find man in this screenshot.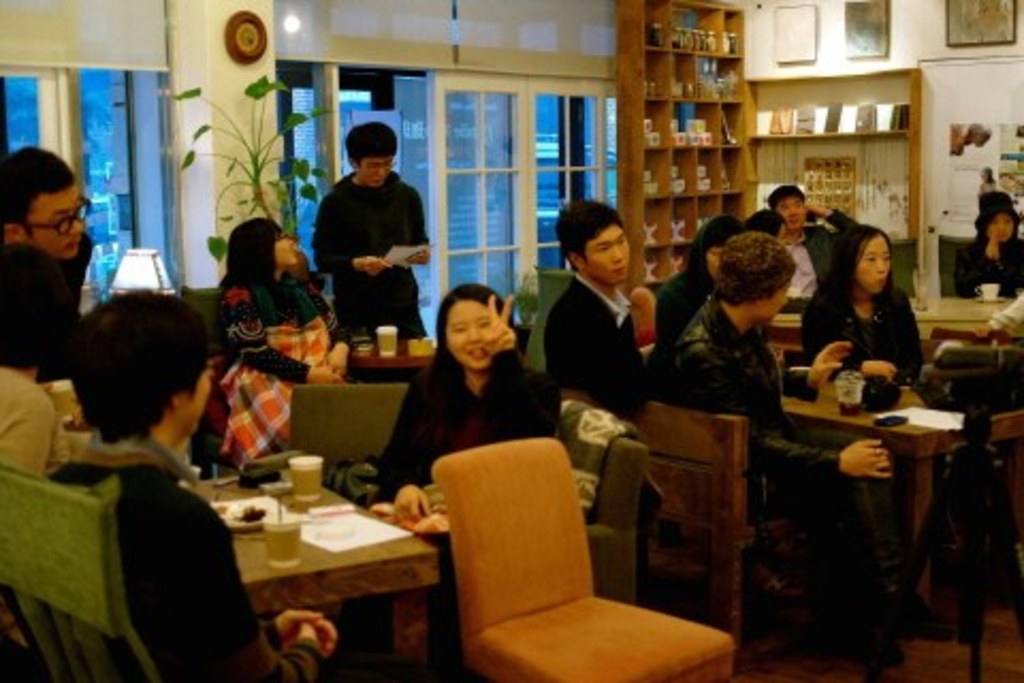
The bounding box for man is 651 228 890 664.
